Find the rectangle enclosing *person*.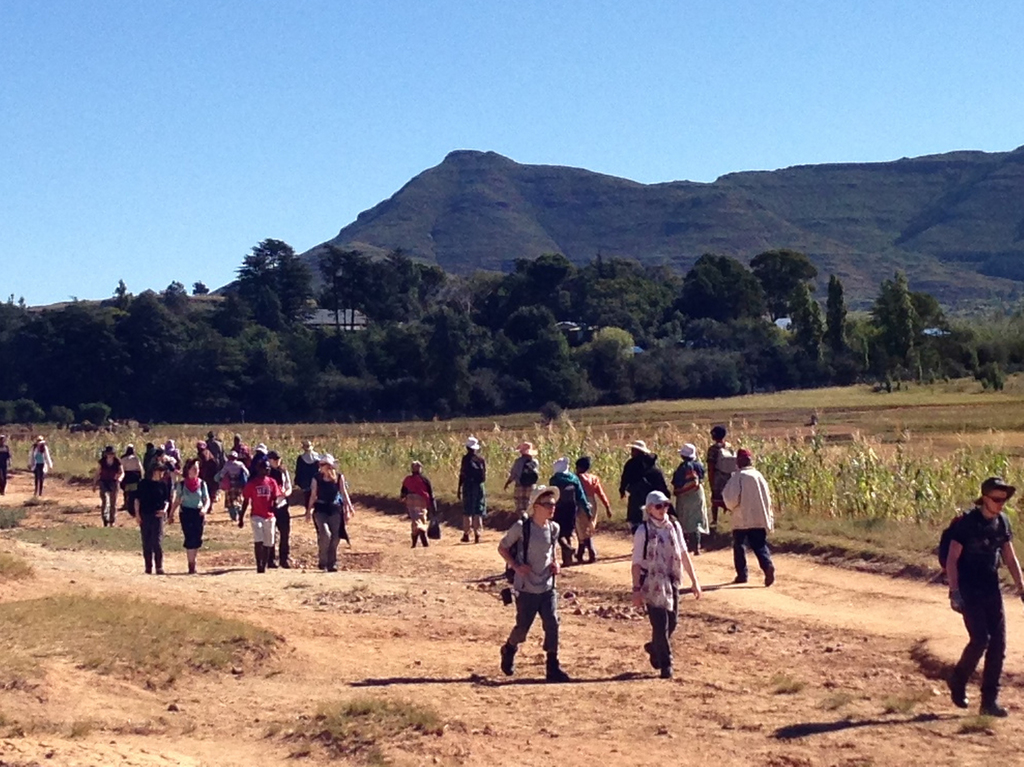
(500, 482, 563, 679).
